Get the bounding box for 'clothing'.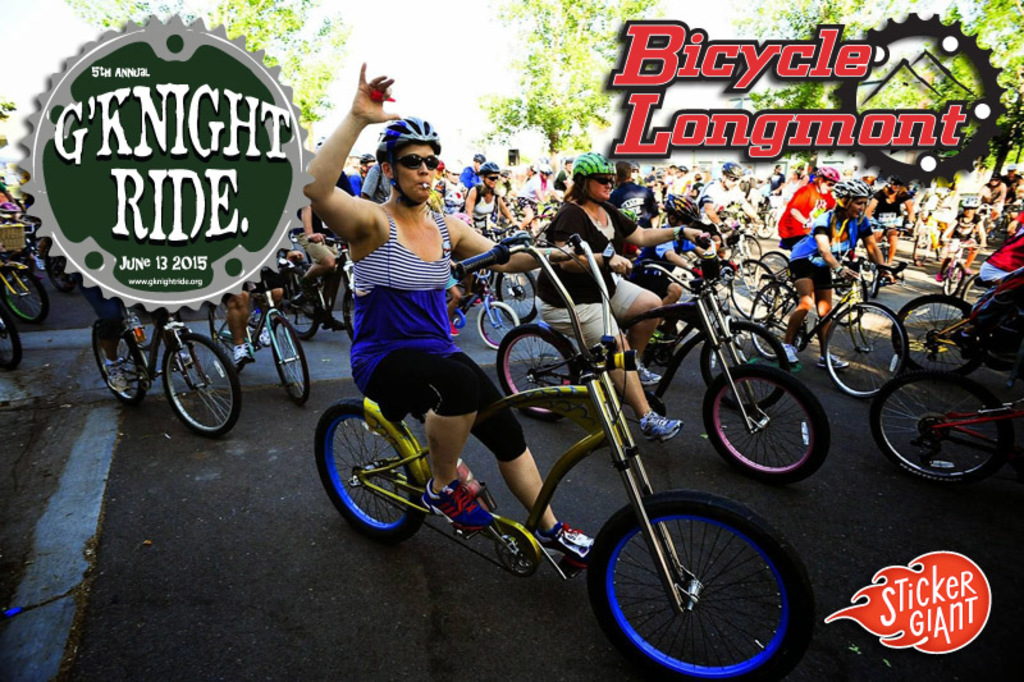
pyautogui.locateOnScreen(436, 182, 472, 211).
